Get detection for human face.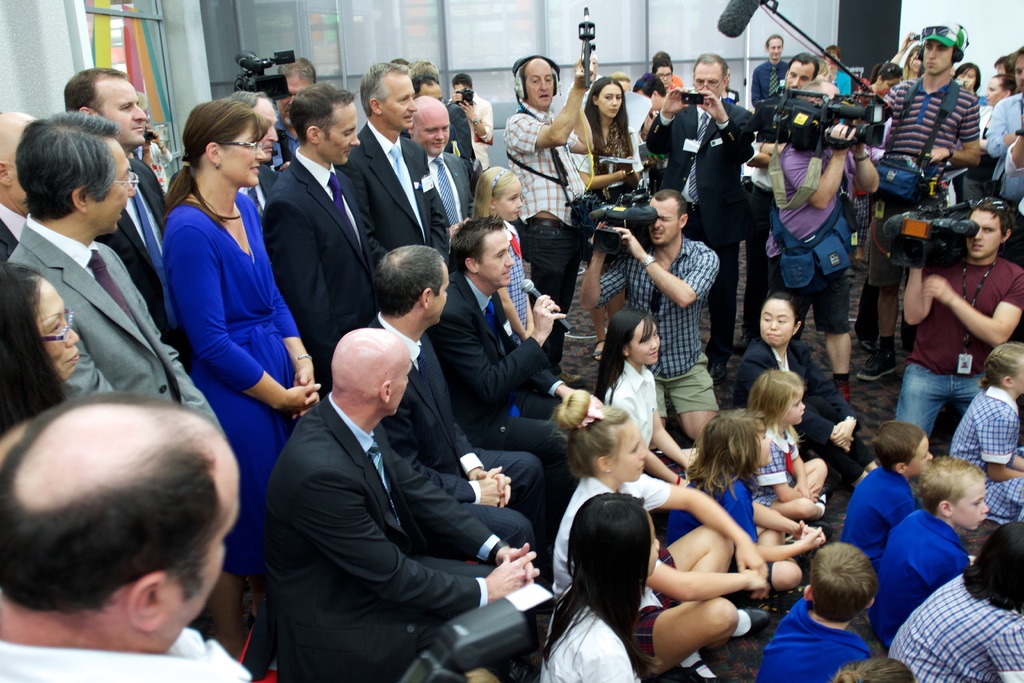
Detection: <bbox>785, 63, 811, 92</bbox>.
